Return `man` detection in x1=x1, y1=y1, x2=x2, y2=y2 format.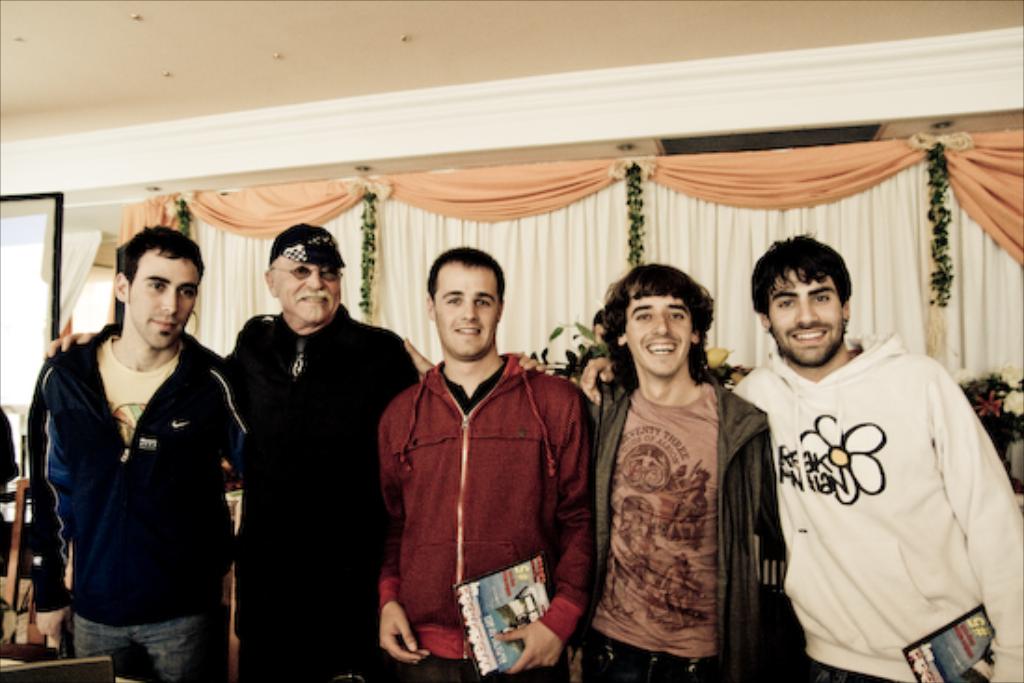
x1=577, y1=233, x2=1022, y2=681.
